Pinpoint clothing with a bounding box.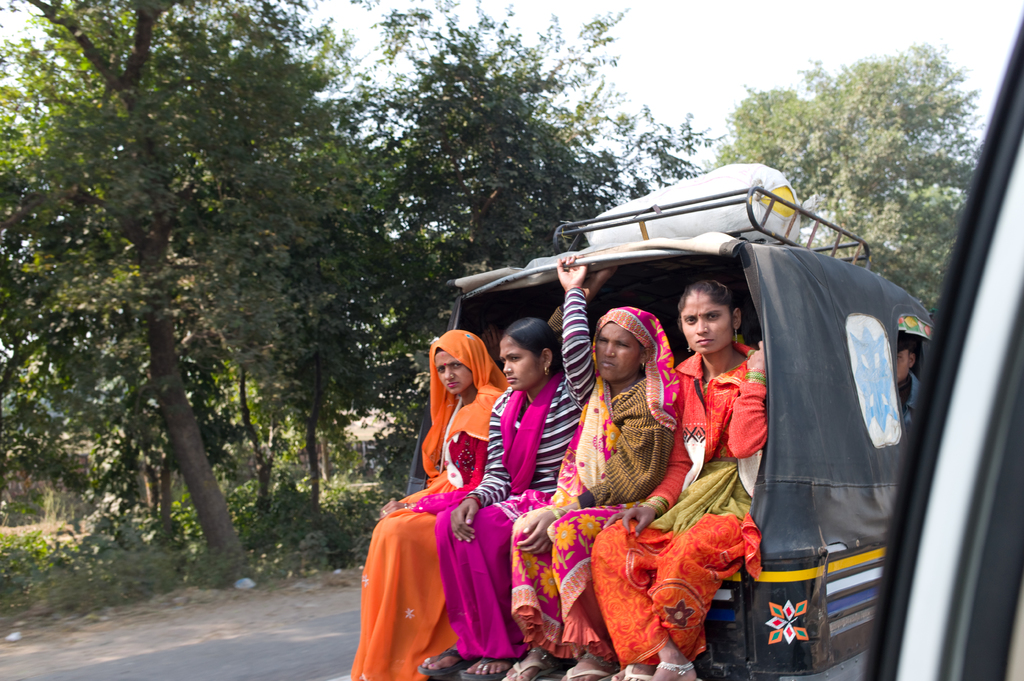
346,326,518,680.
